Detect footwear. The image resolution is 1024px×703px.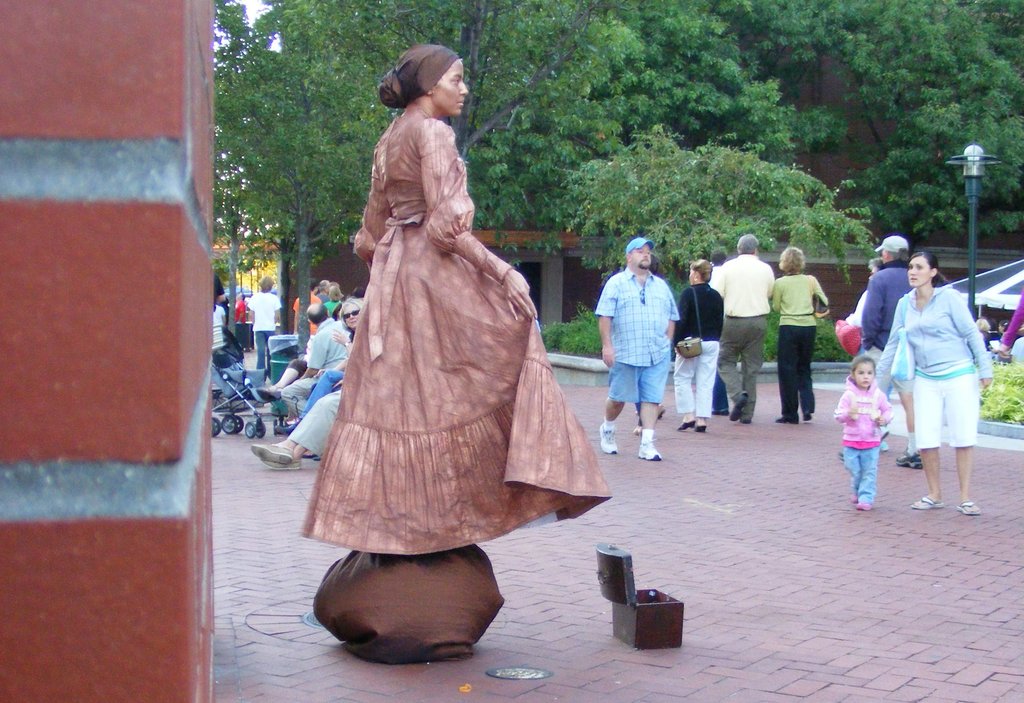
677,419,694,433.
